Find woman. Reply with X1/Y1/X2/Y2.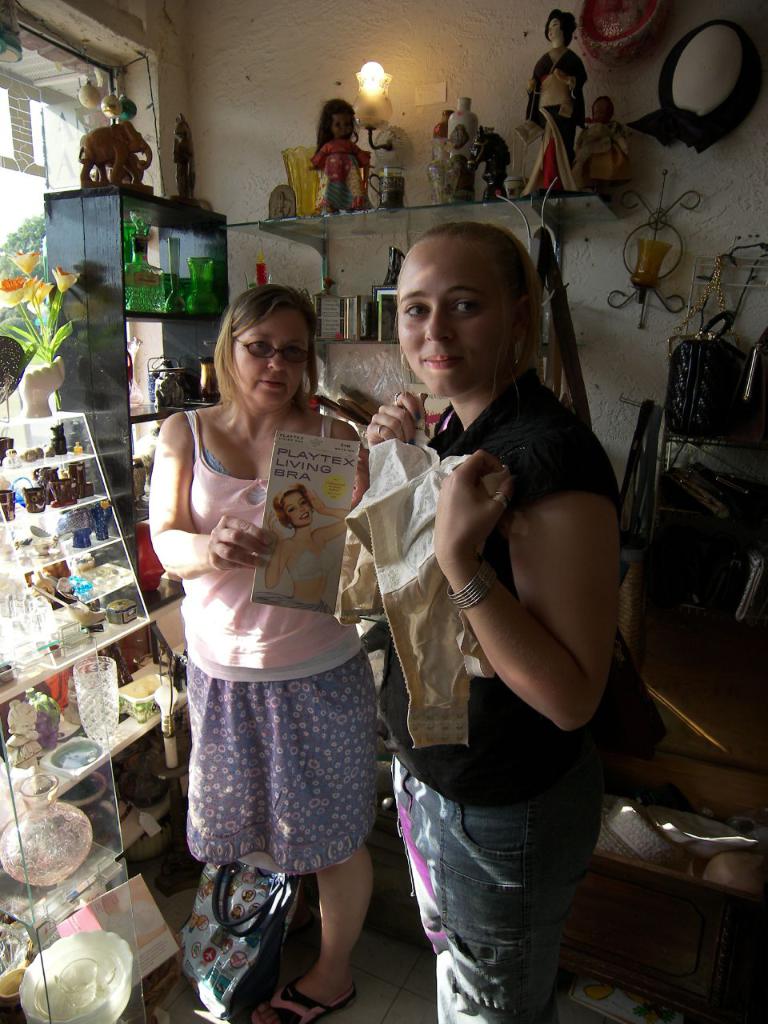
265/473/362/607.
